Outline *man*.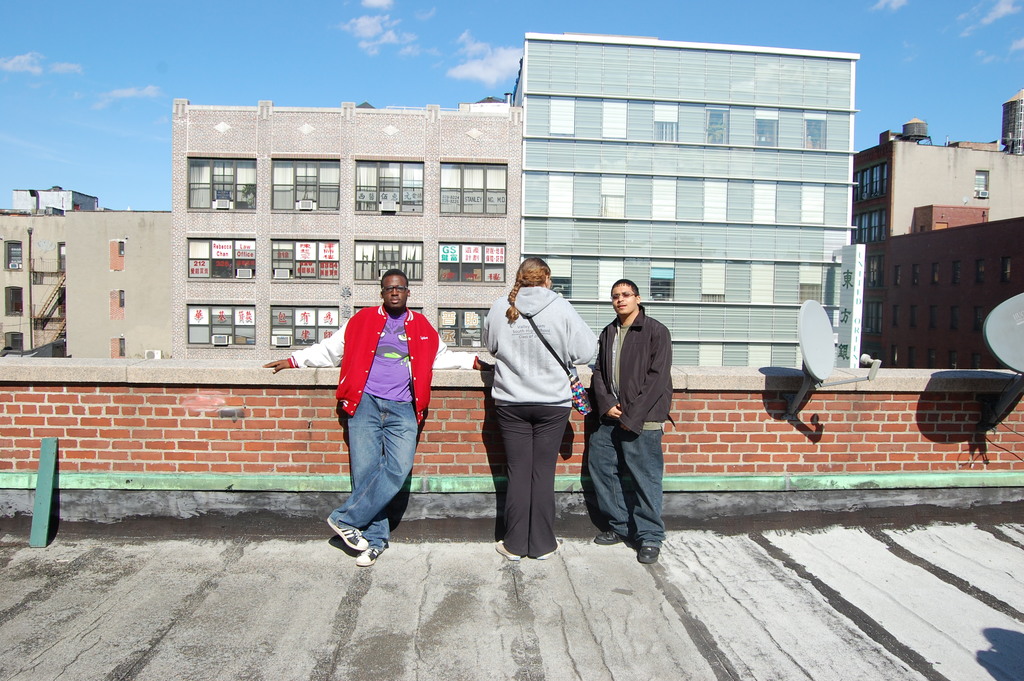
Outline: (x1=587, y1=281, x2=672, y2=564).
